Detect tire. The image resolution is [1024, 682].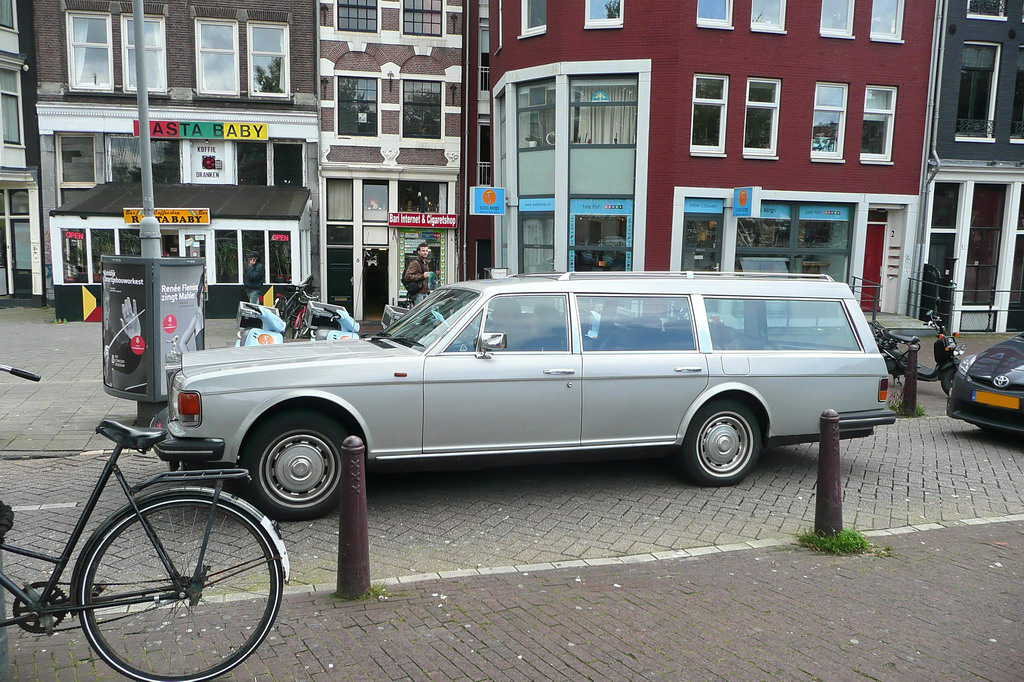
[x1=239, y1=418, x2=348, y2=518].
